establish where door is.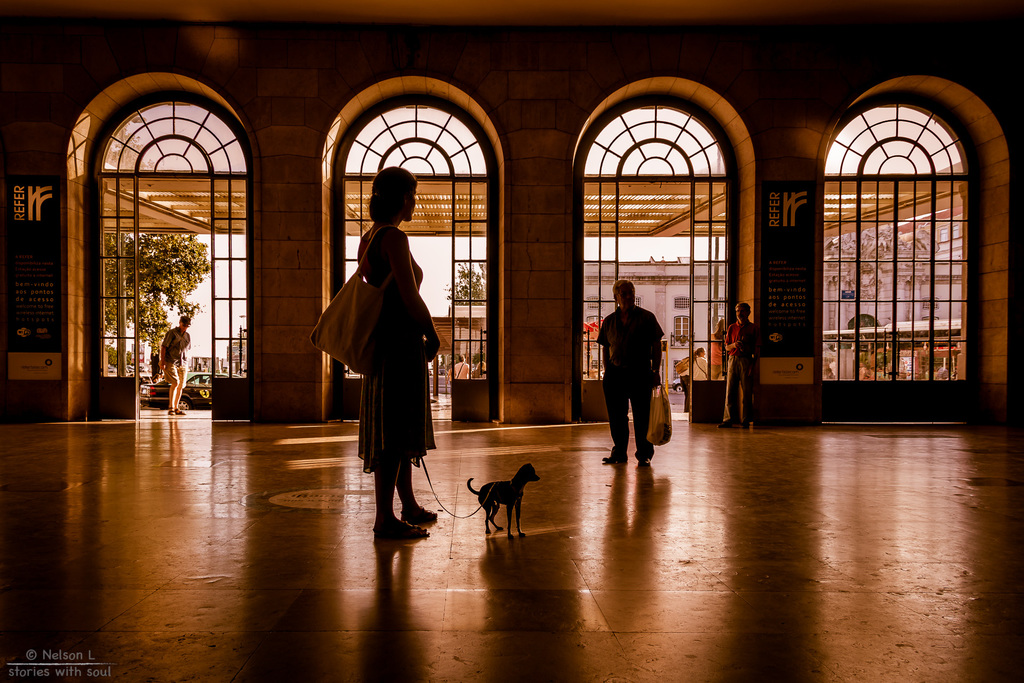
Established at (x1=89, y1=177, x2=251, y2=422).
